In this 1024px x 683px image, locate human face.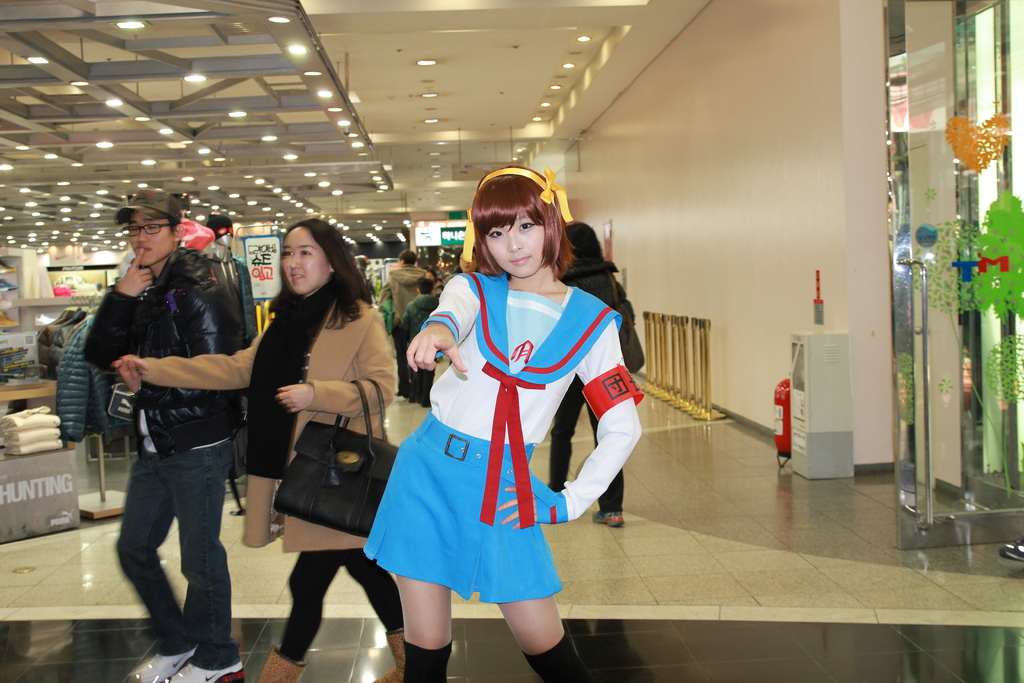
Bounding box: x1=484, y1=215, x2=548, y2=279.
